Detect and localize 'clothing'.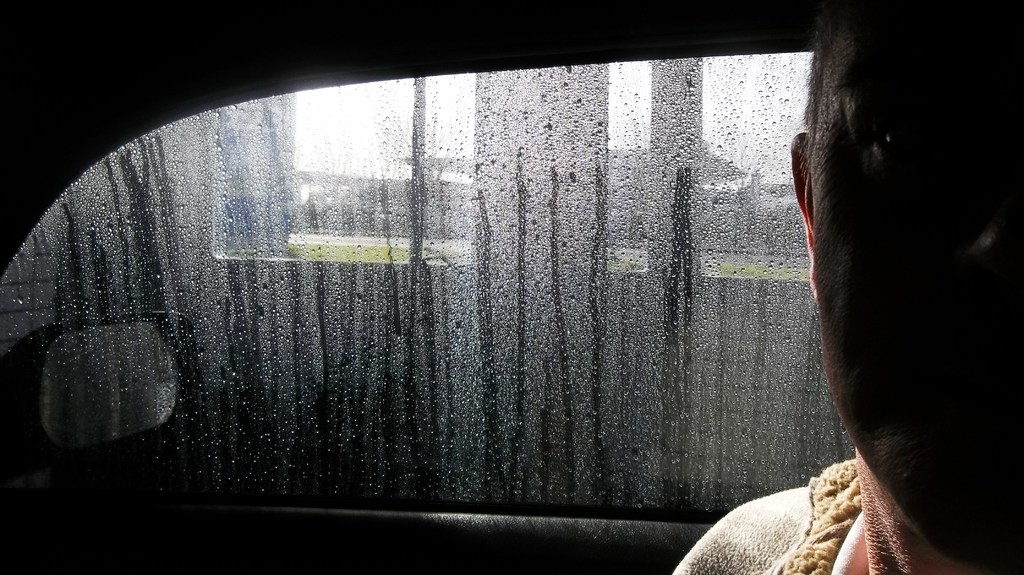
Localized at box=[675, 459, 868, 574].
